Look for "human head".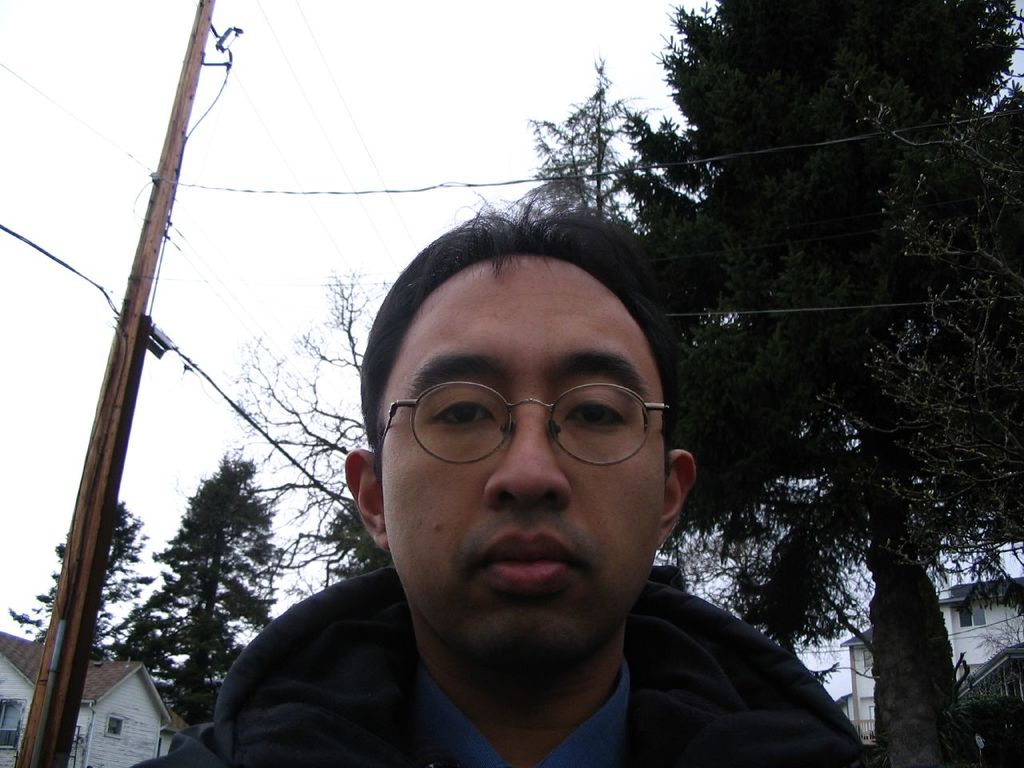
Found: (left=351, top=199, right=691, bottom=616).
